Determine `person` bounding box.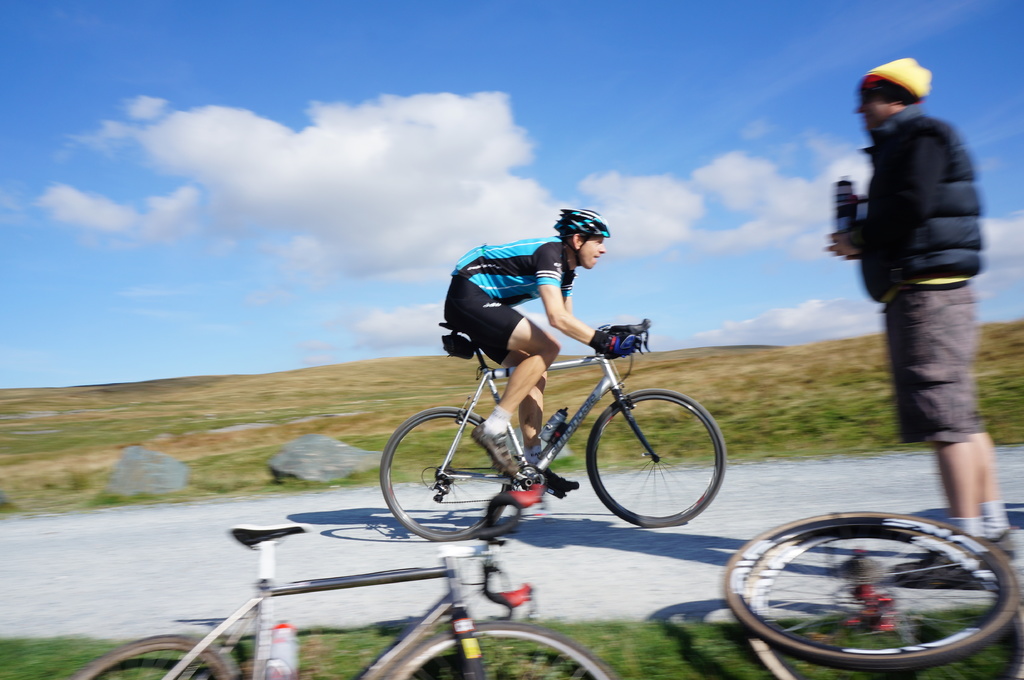
Determined: select_region(443, 209, 646, 494).
